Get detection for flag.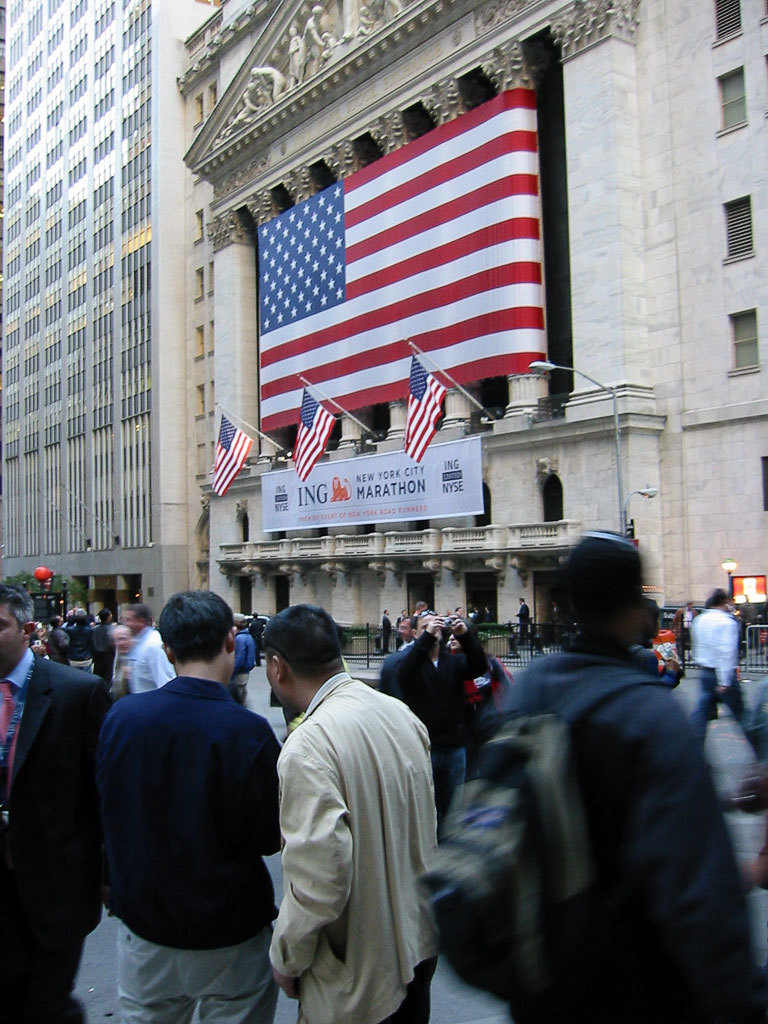
Detection: [398, 351, 446, 462].
